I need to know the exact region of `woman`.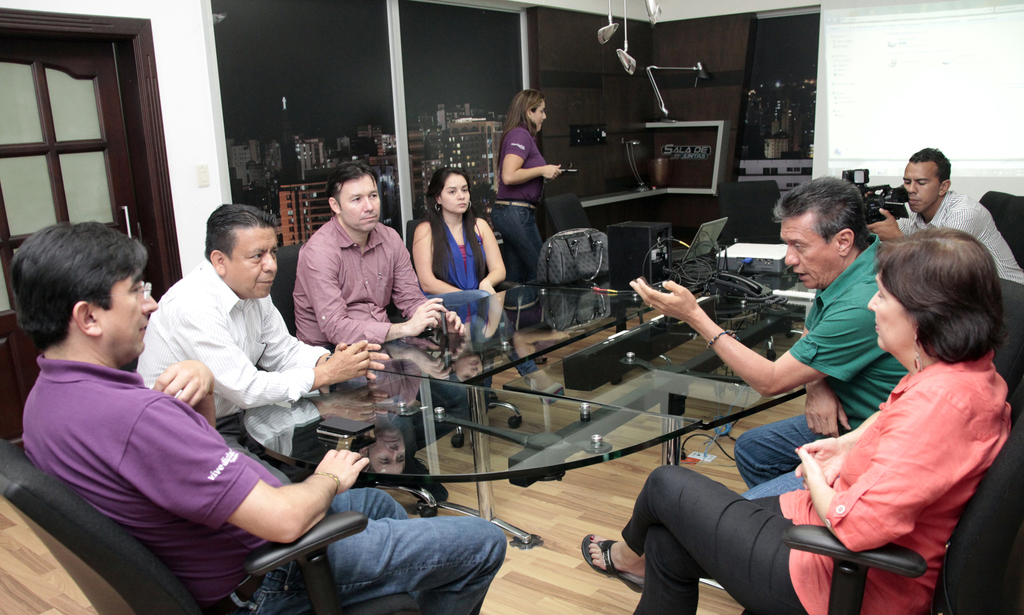
Region: 409/165/565/414.
